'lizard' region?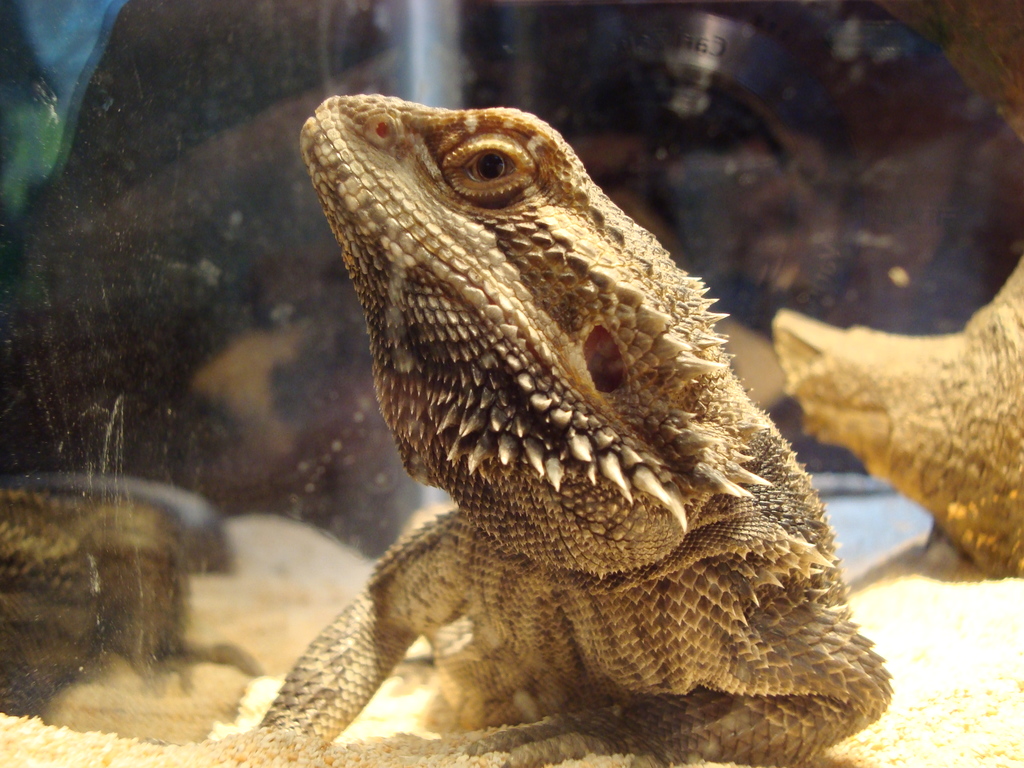
pyautogui.locateOnScreen(203, 95, 882, 767)
